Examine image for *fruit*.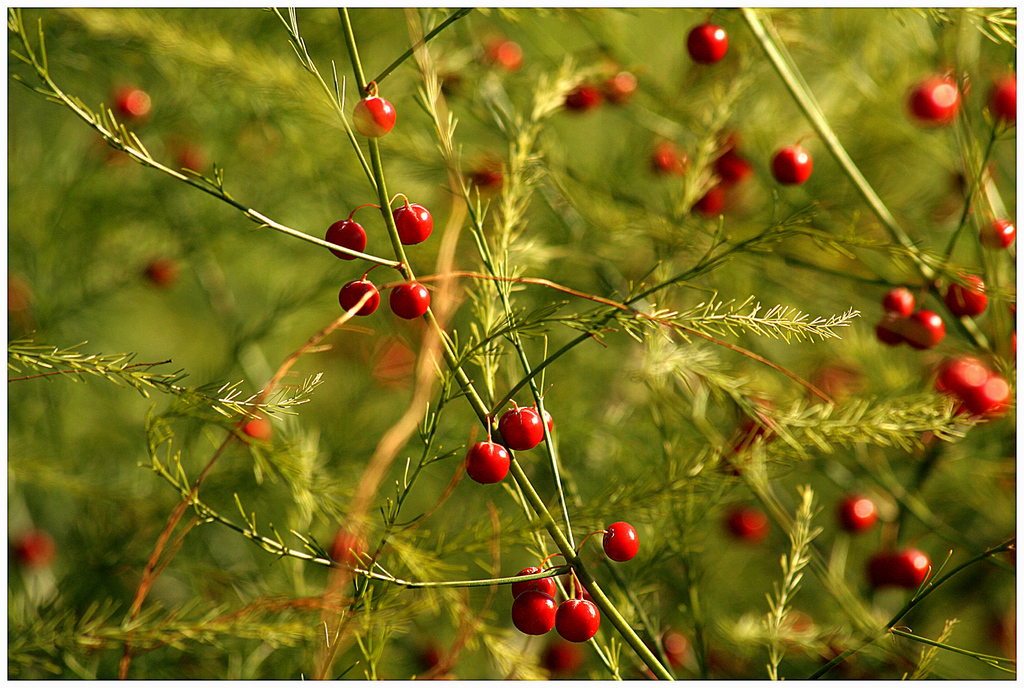
Examination result: box=[509, 592, 558, 639].
